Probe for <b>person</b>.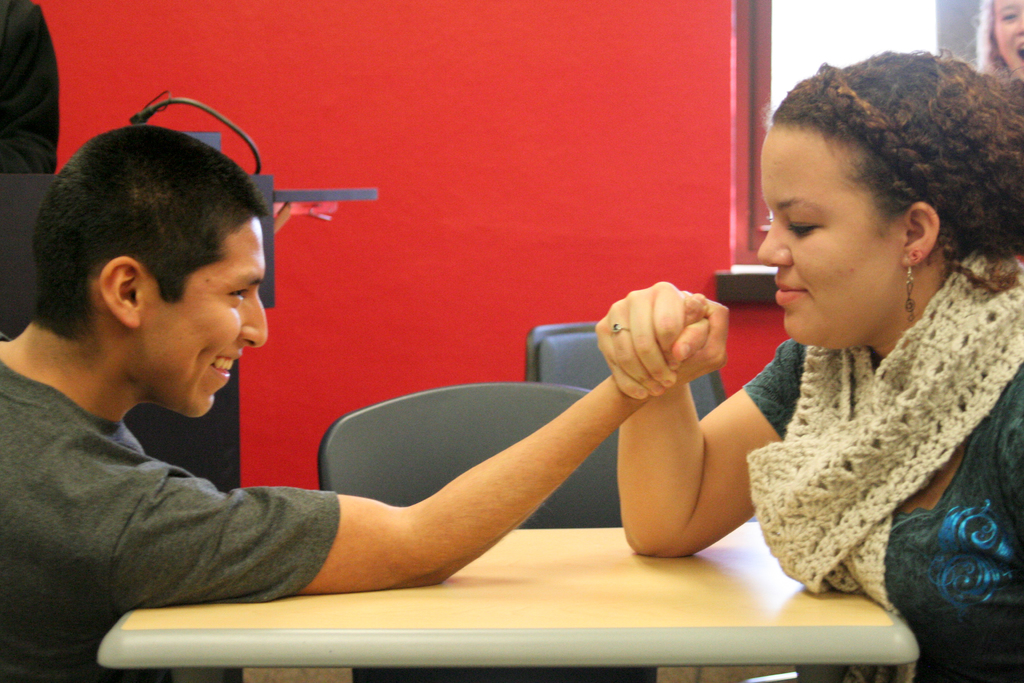
Probe result: 0:0:60:176.
